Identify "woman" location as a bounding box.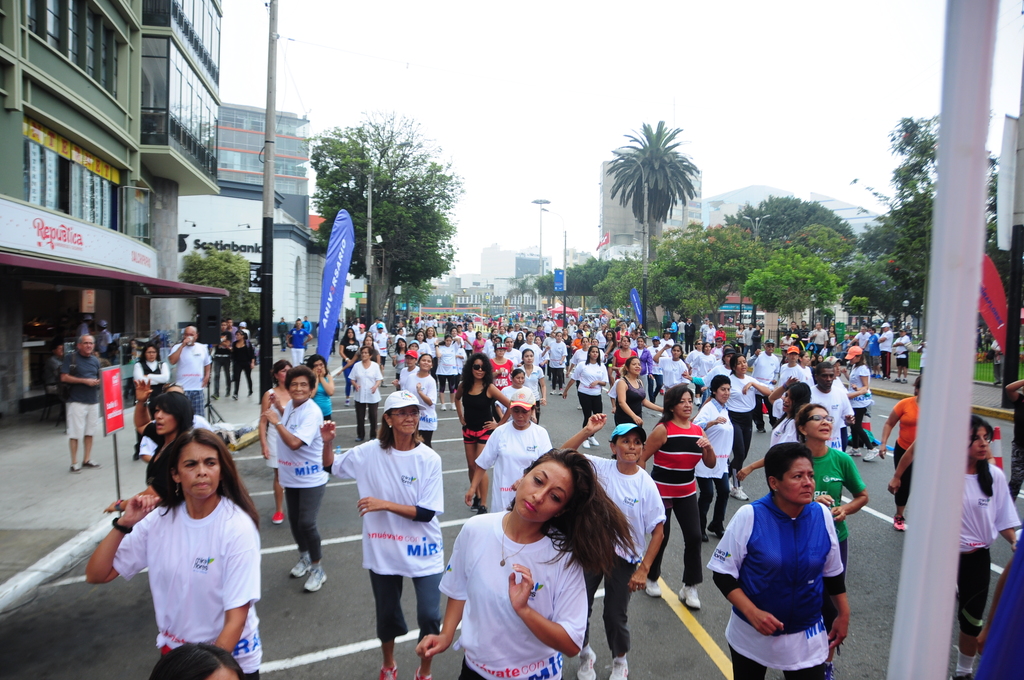
[left=940, top=414, right=1023, bottom=671].
